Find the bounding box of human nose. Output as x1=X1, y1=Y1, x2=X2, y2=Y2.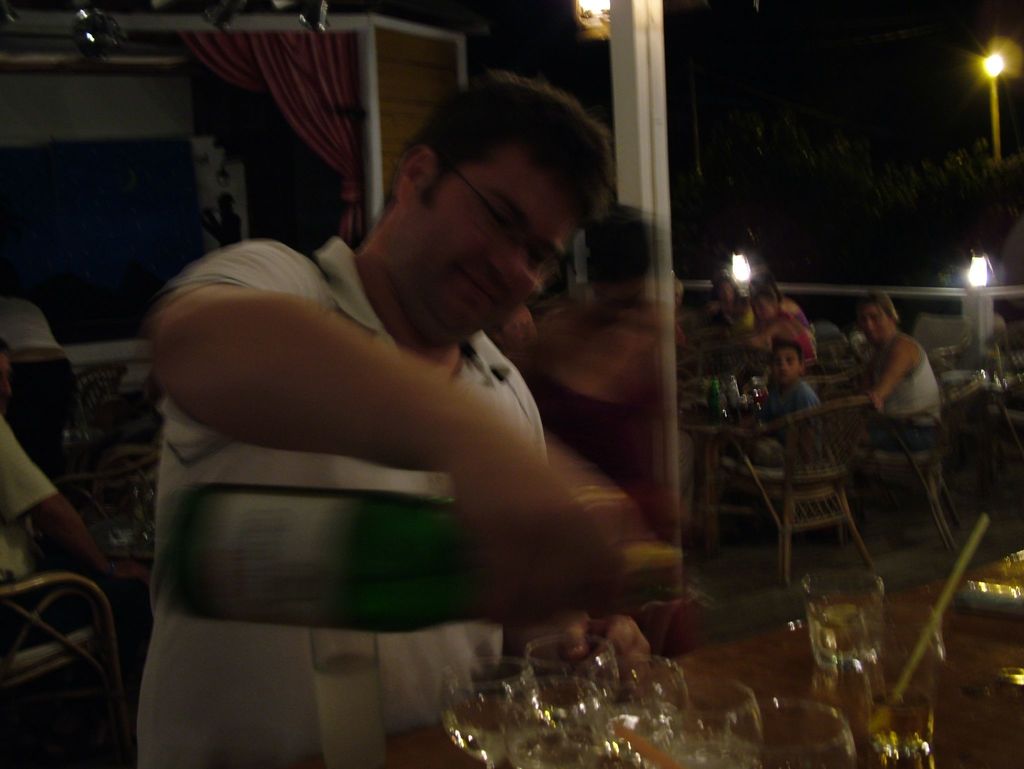
x1=488, y1=235, x2=525, y2=289.
